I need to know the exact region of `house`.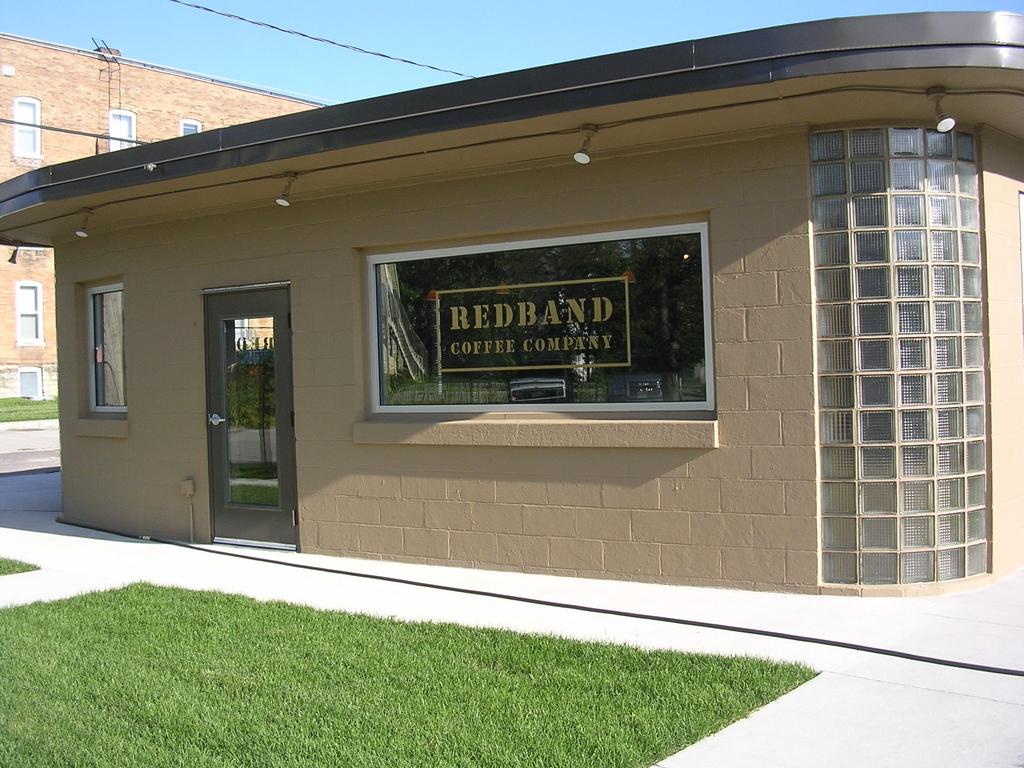
Region: select_region(0, 33, 321, 396).
